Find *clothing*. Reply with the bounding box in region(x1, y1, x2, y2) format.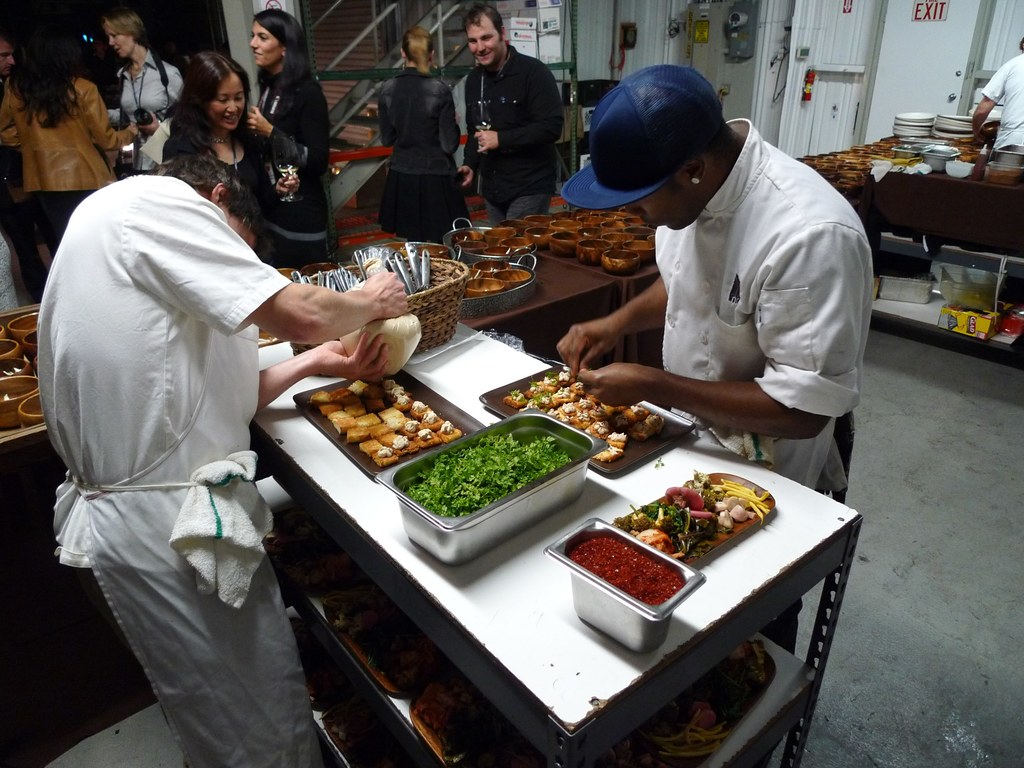
region(119, 42, 181, 165).
